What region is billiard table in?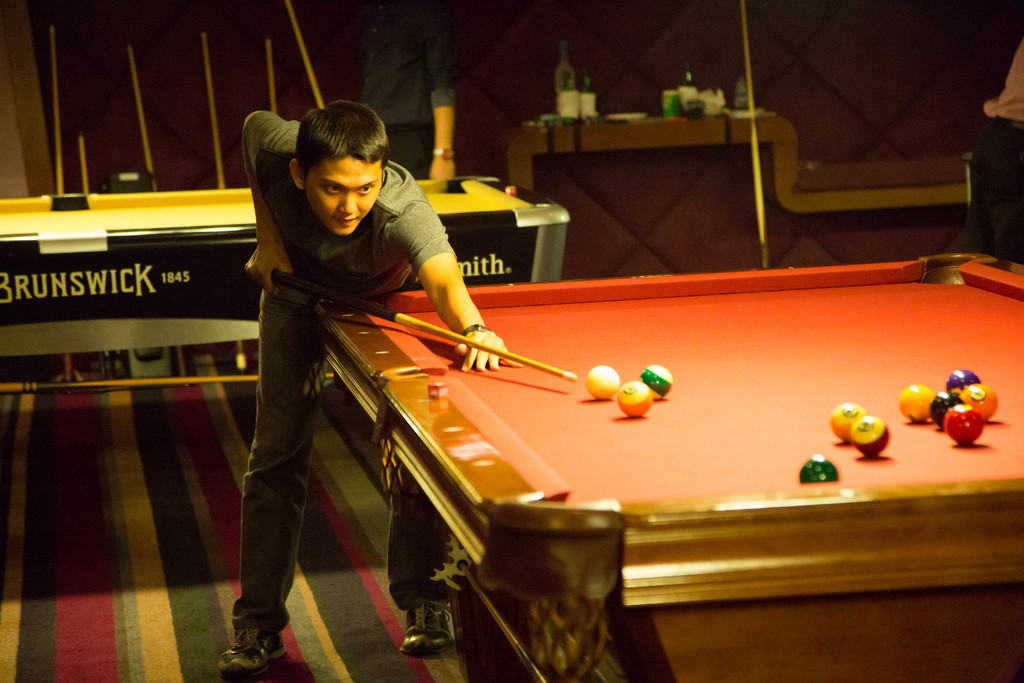
{"left": 0, "top": 170, "right": 569, "bottom": 393}.
